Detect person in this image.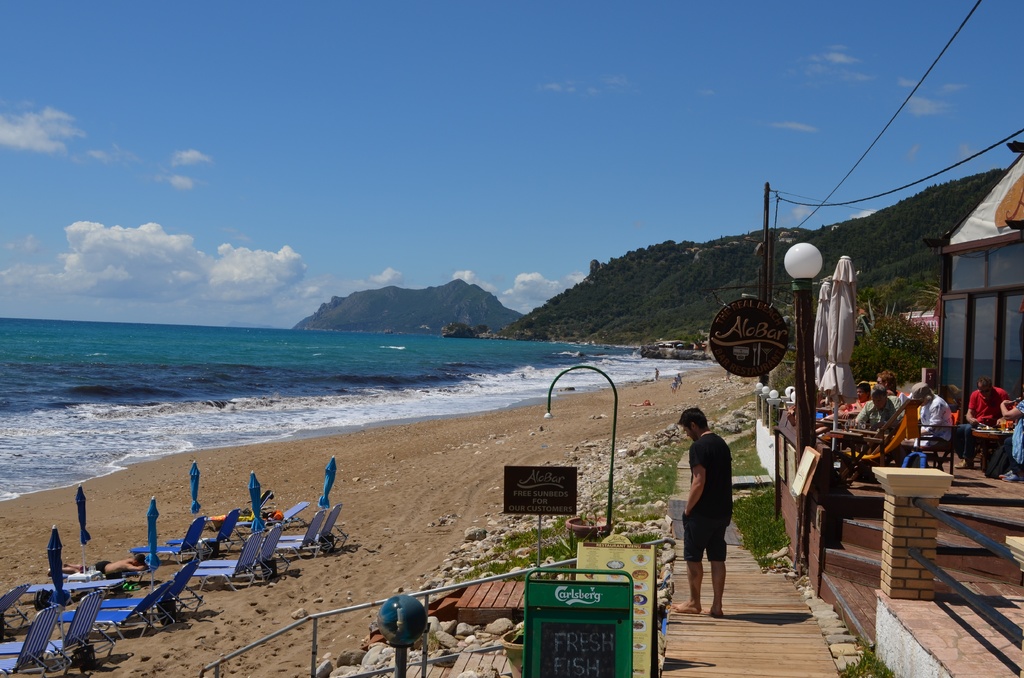
Detection: 671/405/739/624.
